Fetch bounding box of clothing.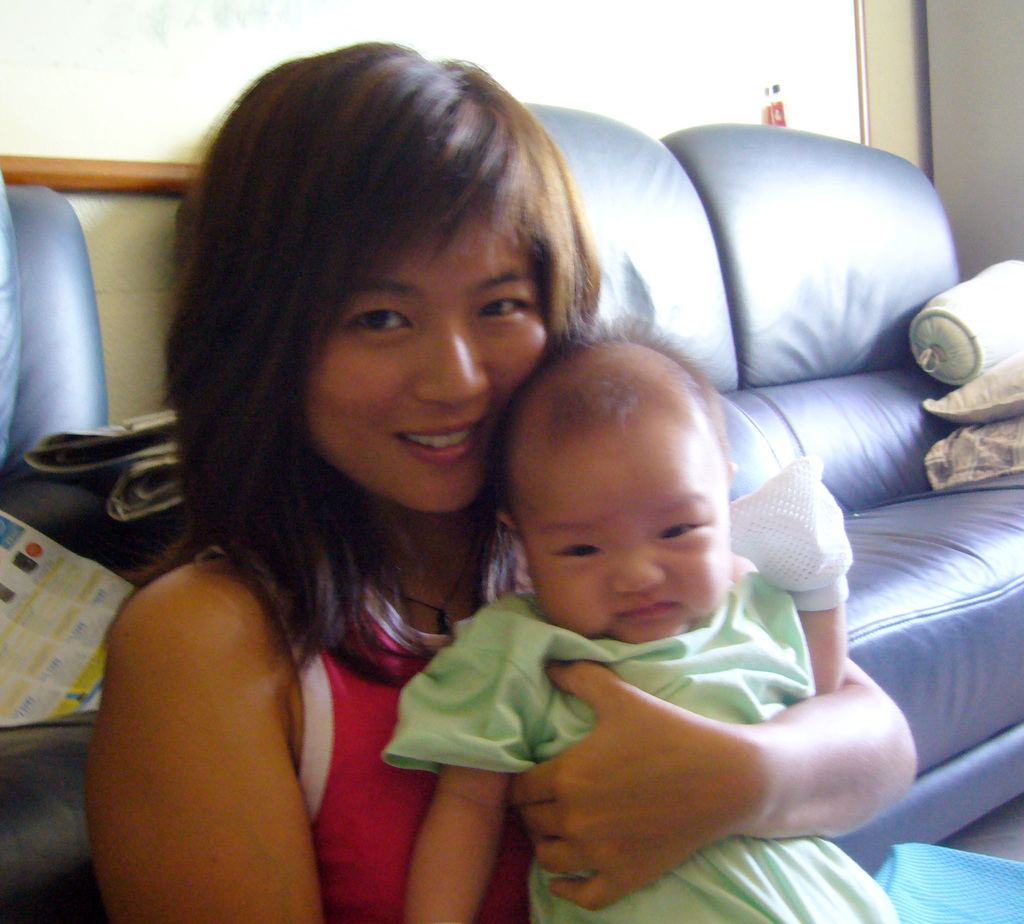
Bbox: l=415, t=457, r=911, b=893.
